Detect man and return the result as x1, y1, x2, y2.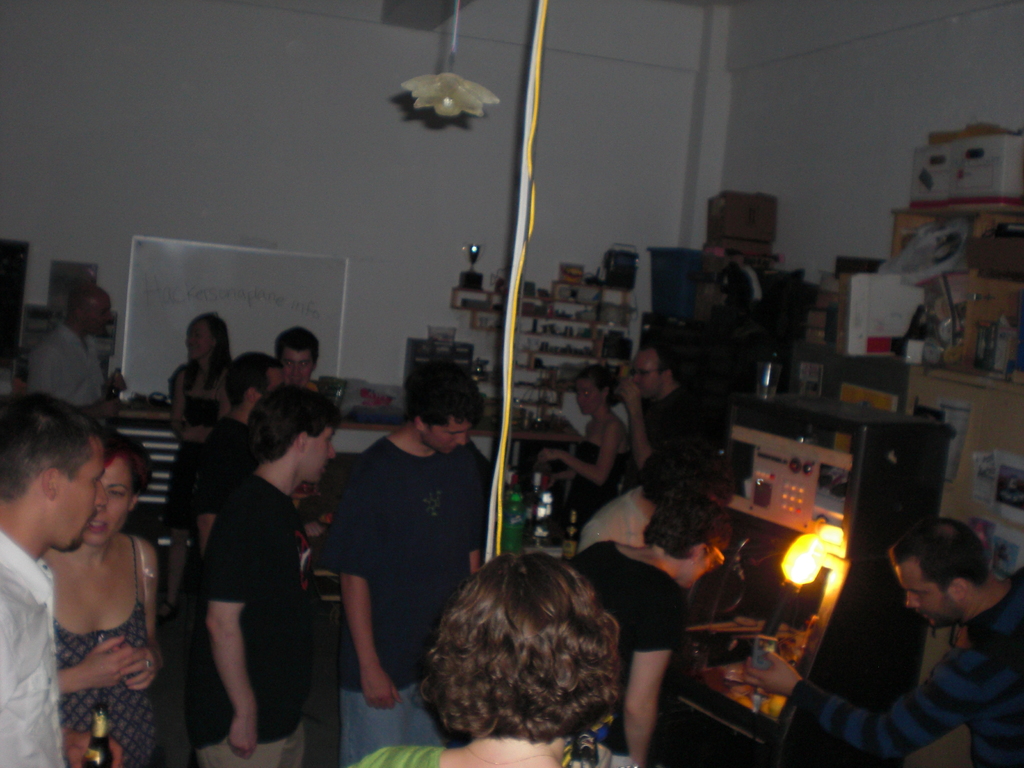
614, 340, 715, 474.
